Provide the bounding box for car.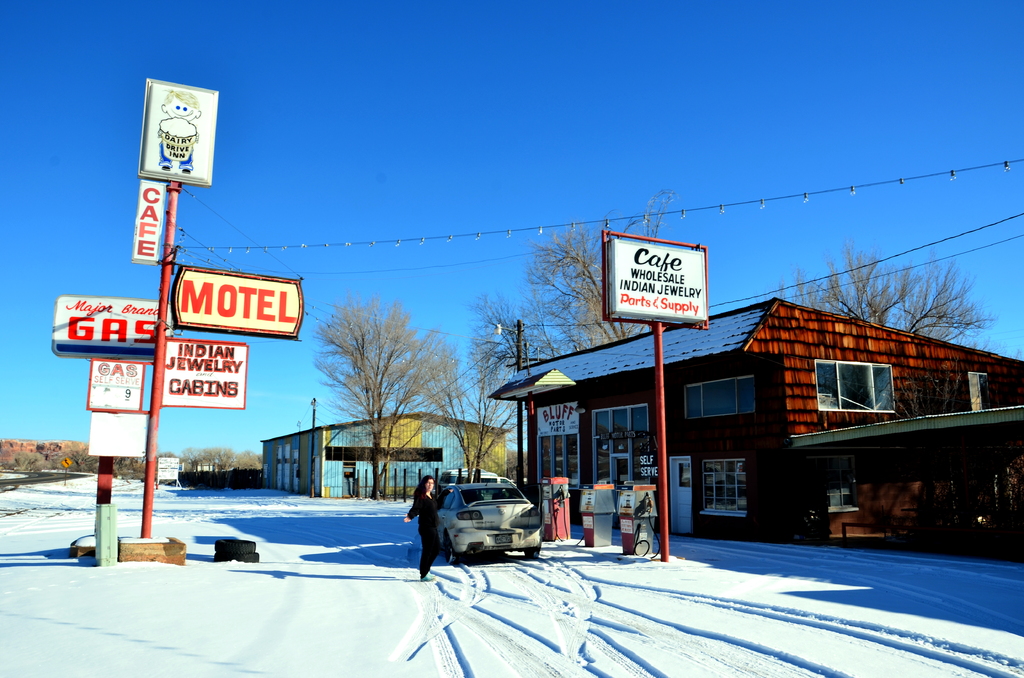
bbox=(434, 483, 541, 564).
